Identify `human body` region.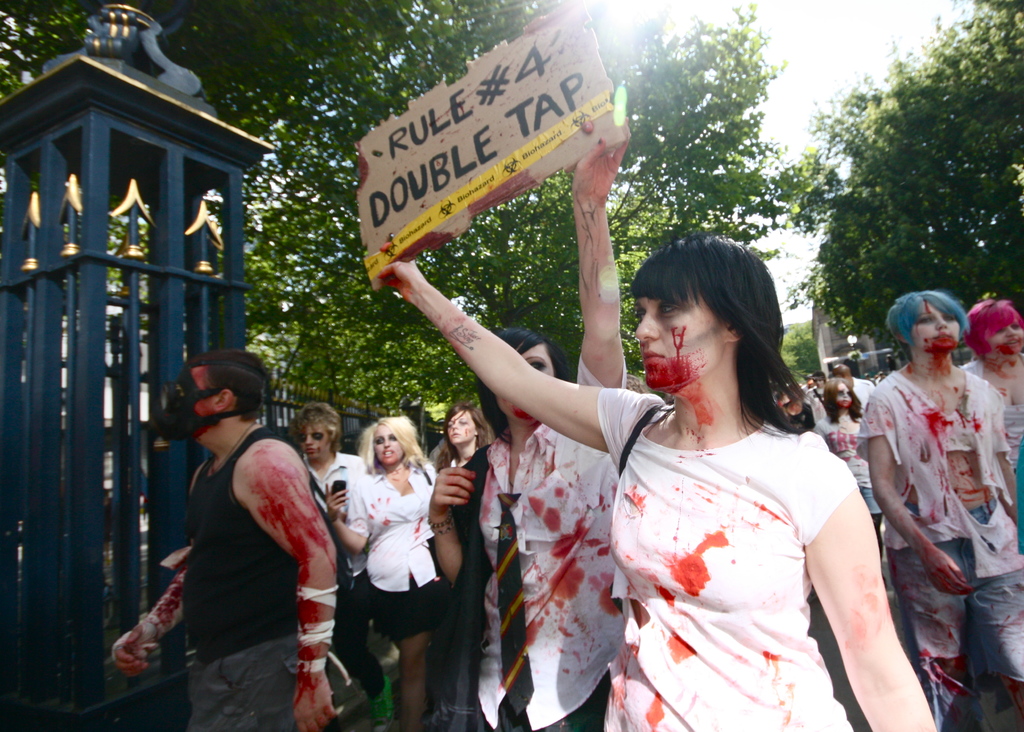
Region: select_region(807, 370, 822, 425).
